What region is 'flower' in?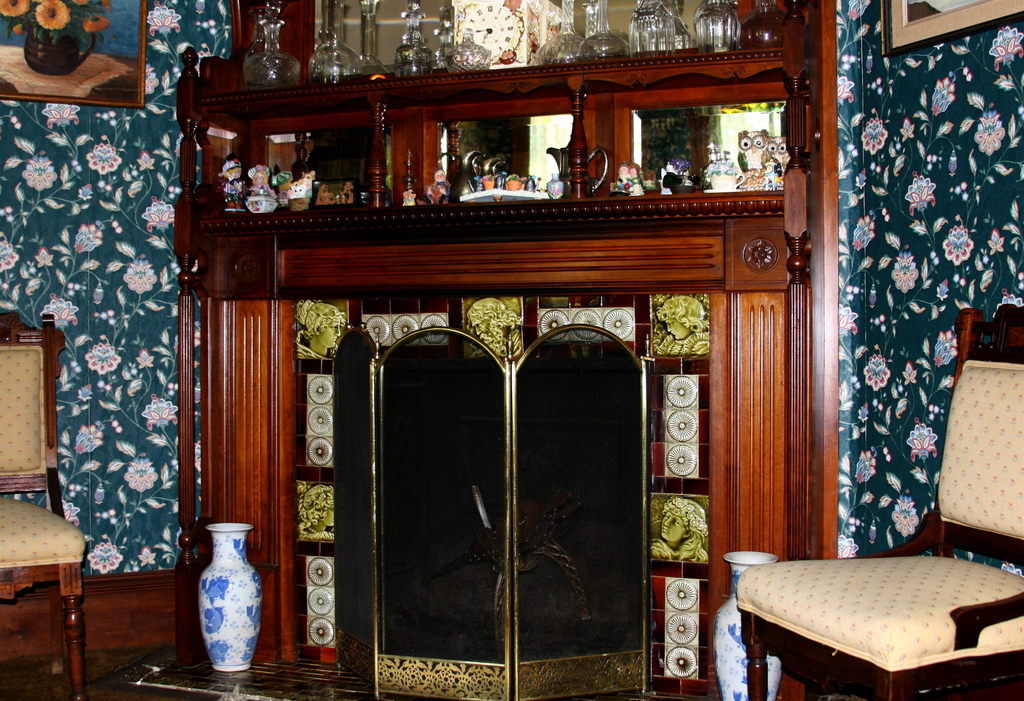
[left=141, top=203, right=173, bottom=229].
